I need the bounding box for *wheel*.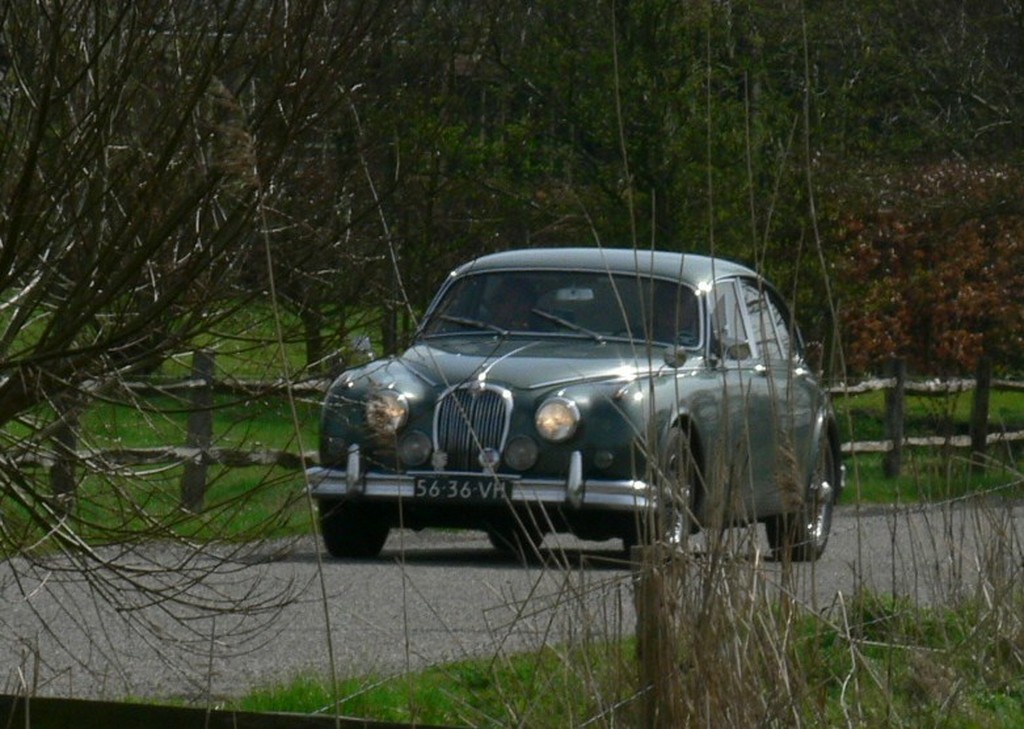
Here it is: crop(622, 419, 707, 564).
